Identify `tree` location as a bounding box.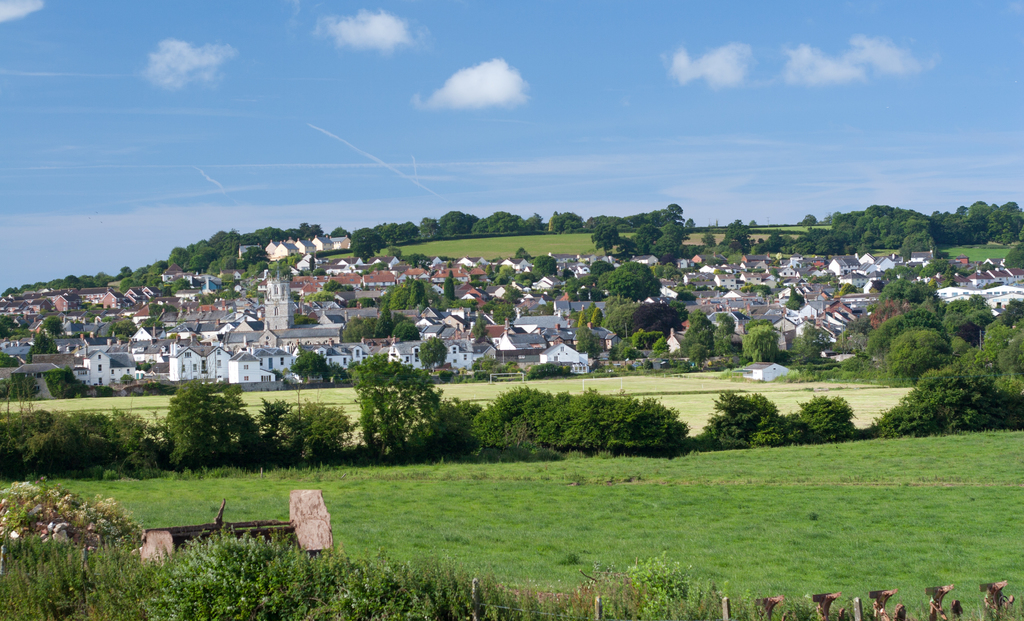
x1=695 y1=217 x2=746 y2=257.
